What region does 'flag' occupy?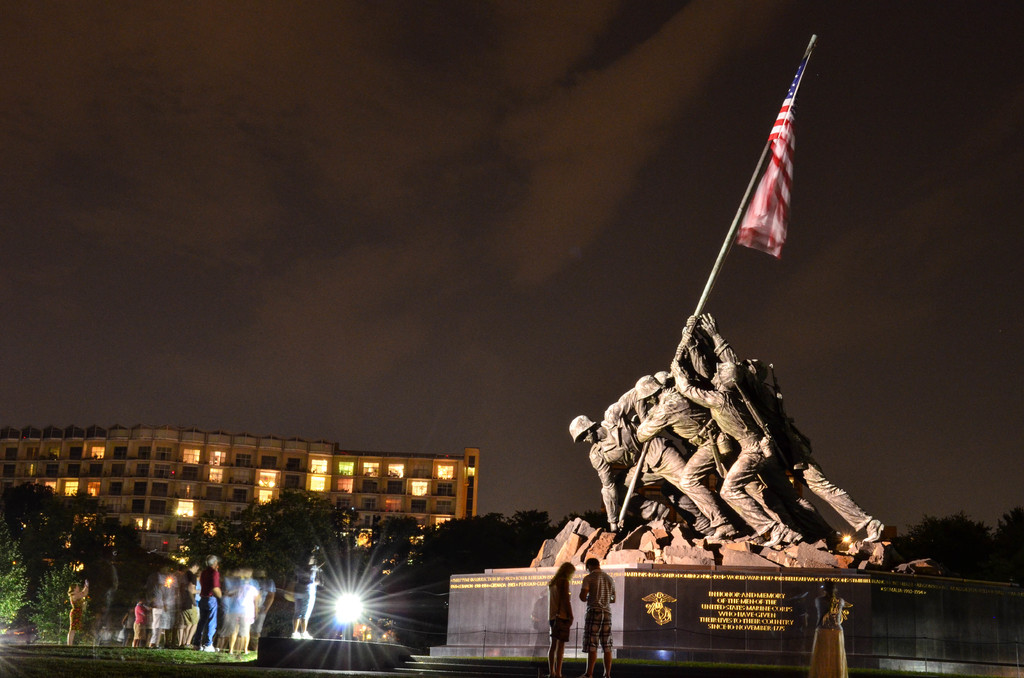
[733,32,811,251].
